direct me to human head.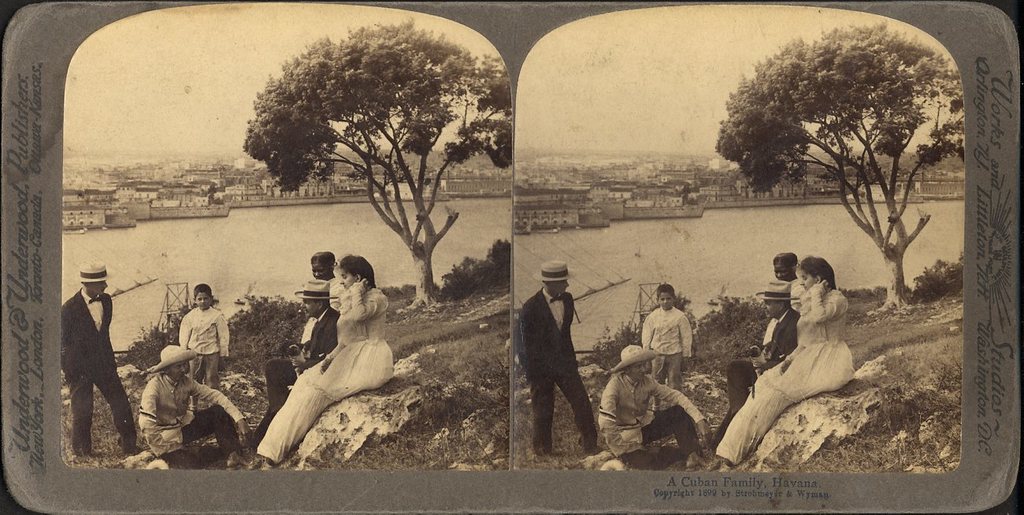
Direction: x1=81, y1=262, x2=105, y2=295.
